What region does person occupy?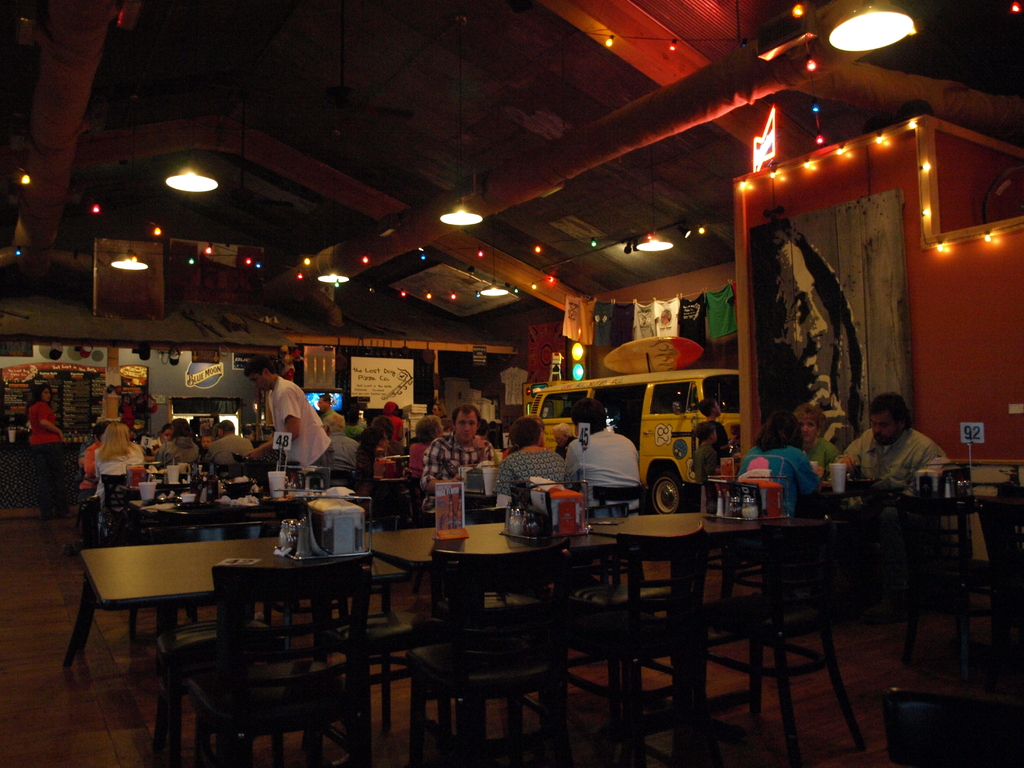
Rect(26, 384, 77, 532).
